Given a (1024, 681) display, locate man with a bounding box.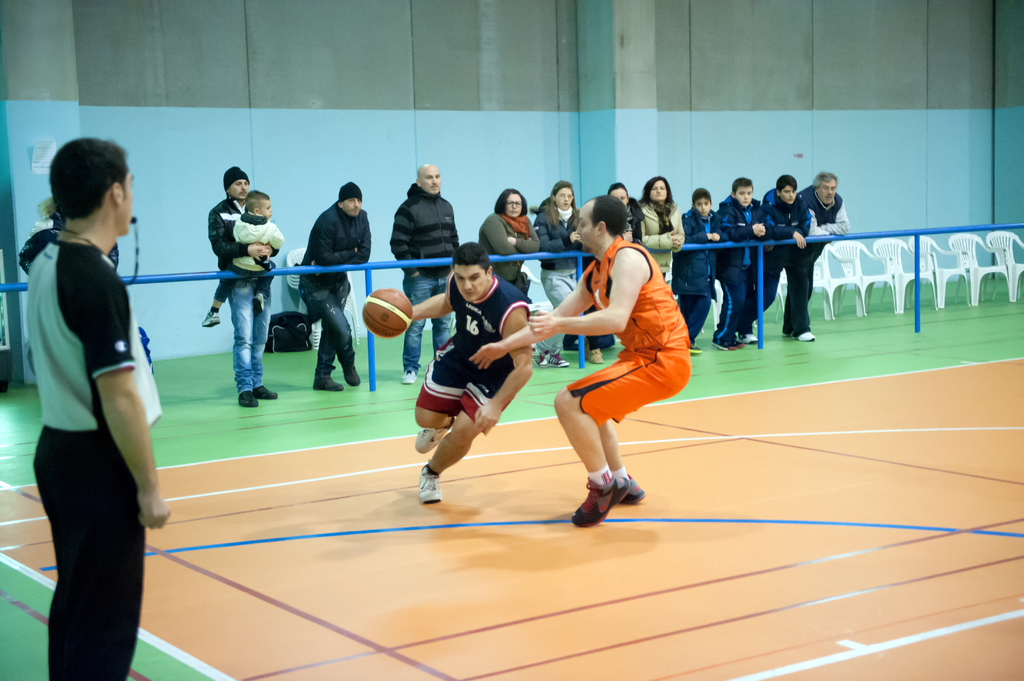
Located: <box>387,162,461,383</box>.
